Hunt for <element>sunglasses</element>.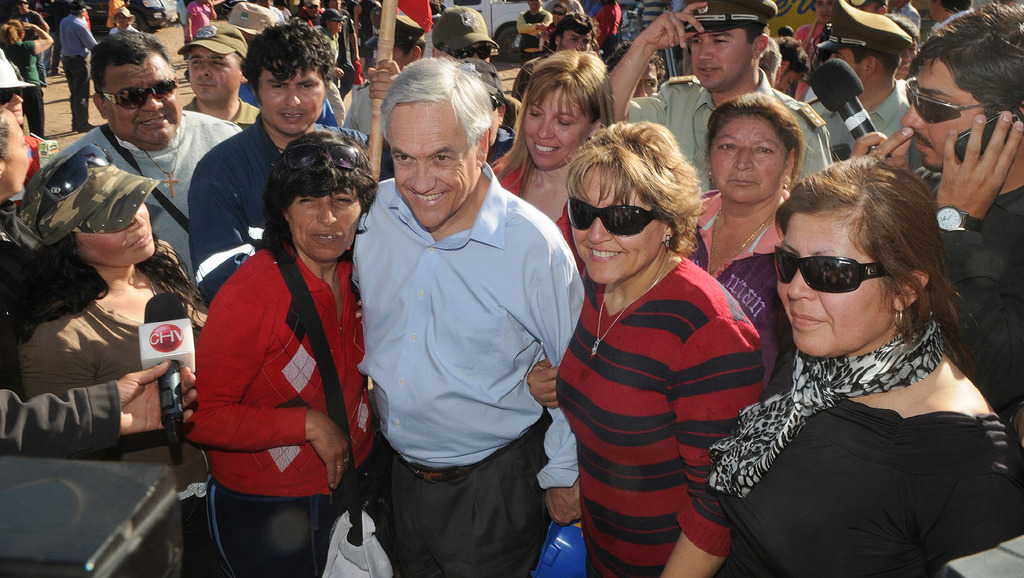
Hunted down at (906, 77, 996, 124).
